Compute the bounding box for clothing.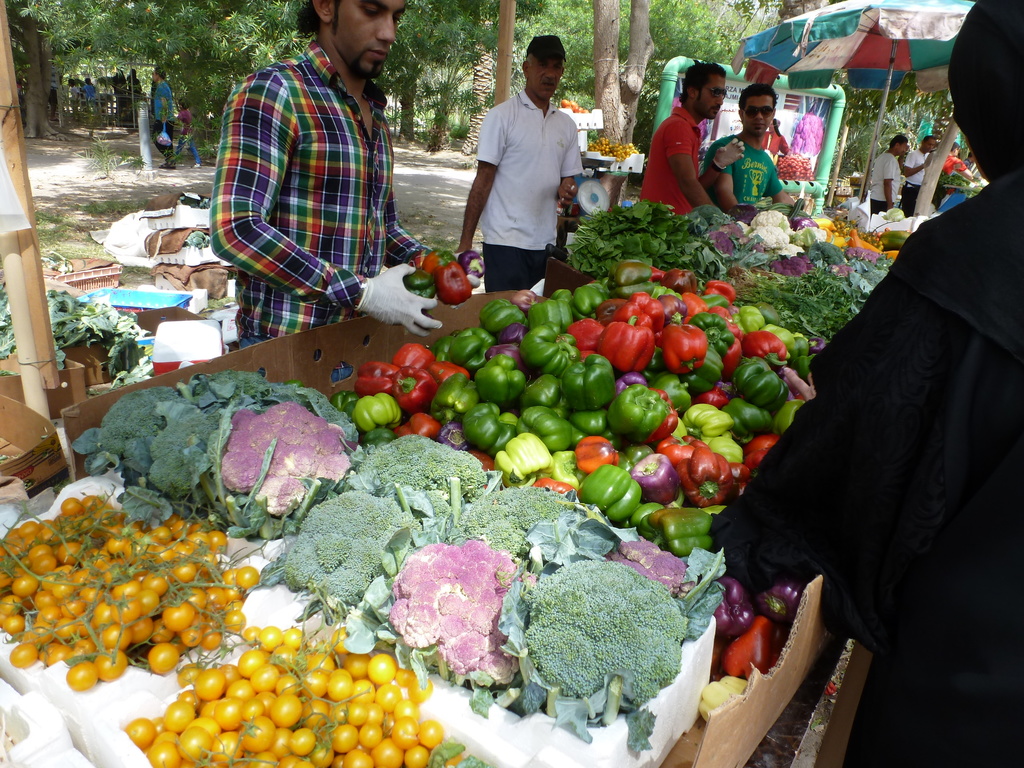
[x1=730, y1=0, x2=1023, y2=767].
